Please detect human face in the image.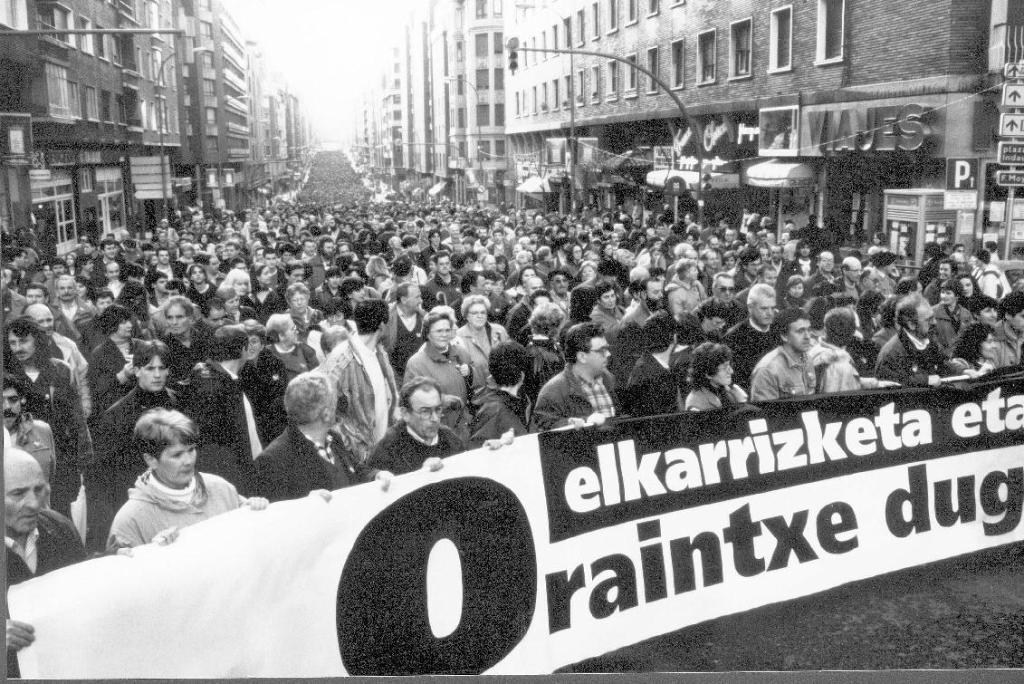
138, 352, 191, 393.
